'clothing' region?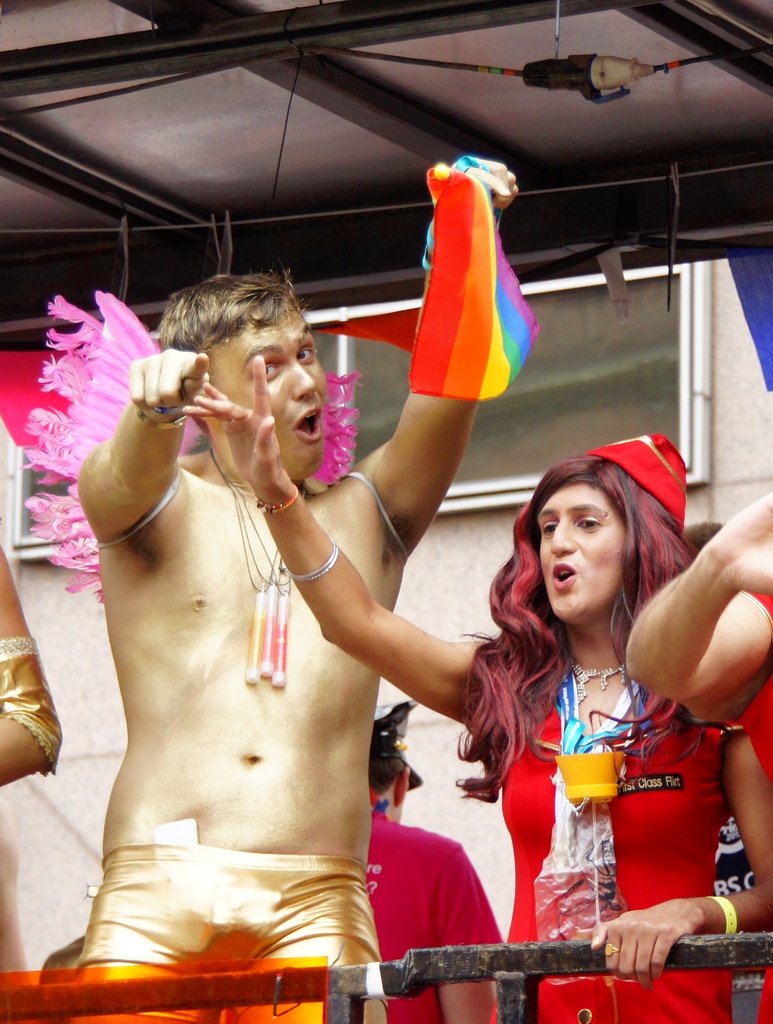
box=[497, 615, 752, 1023]
